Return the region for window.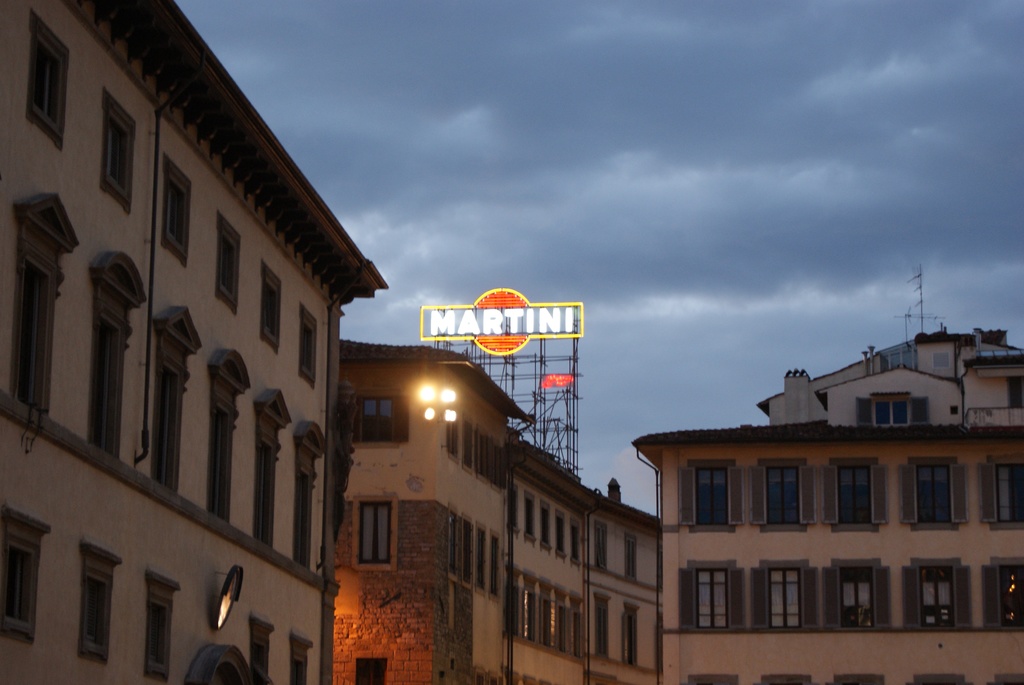
[595, 519, 610, 571].
